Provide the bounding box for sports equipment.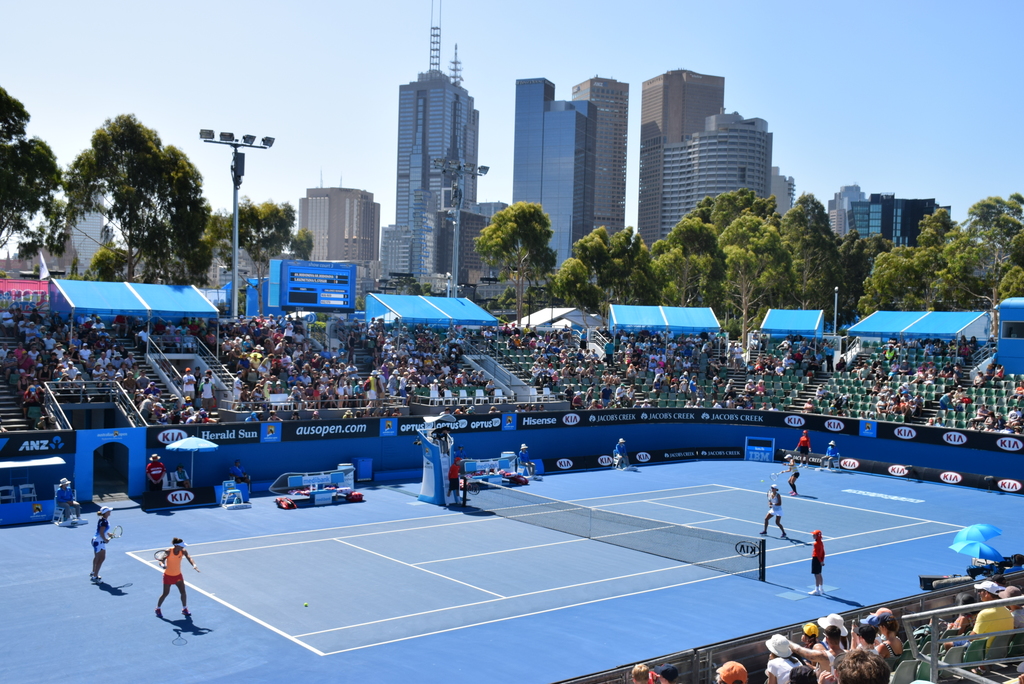
(x1=152, y1=549, x2=171, y2=570).
